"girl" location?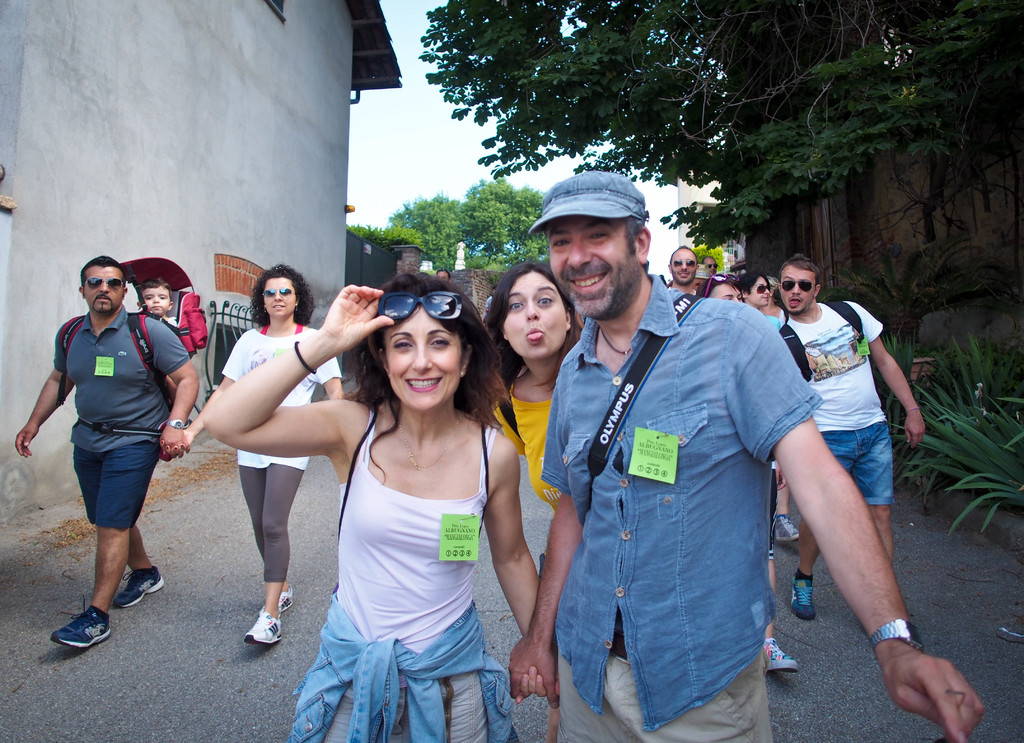
bbox=[483, 257, 593, 522]
